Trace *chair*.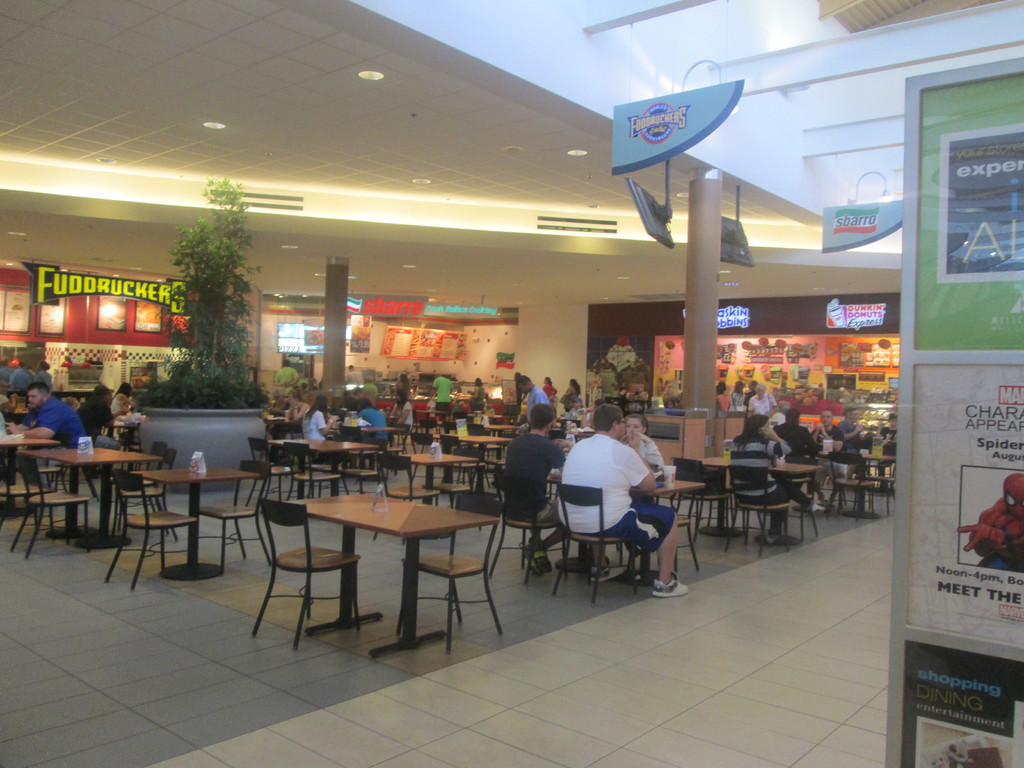
Traced to Rect(0, 443, 51, 531).
